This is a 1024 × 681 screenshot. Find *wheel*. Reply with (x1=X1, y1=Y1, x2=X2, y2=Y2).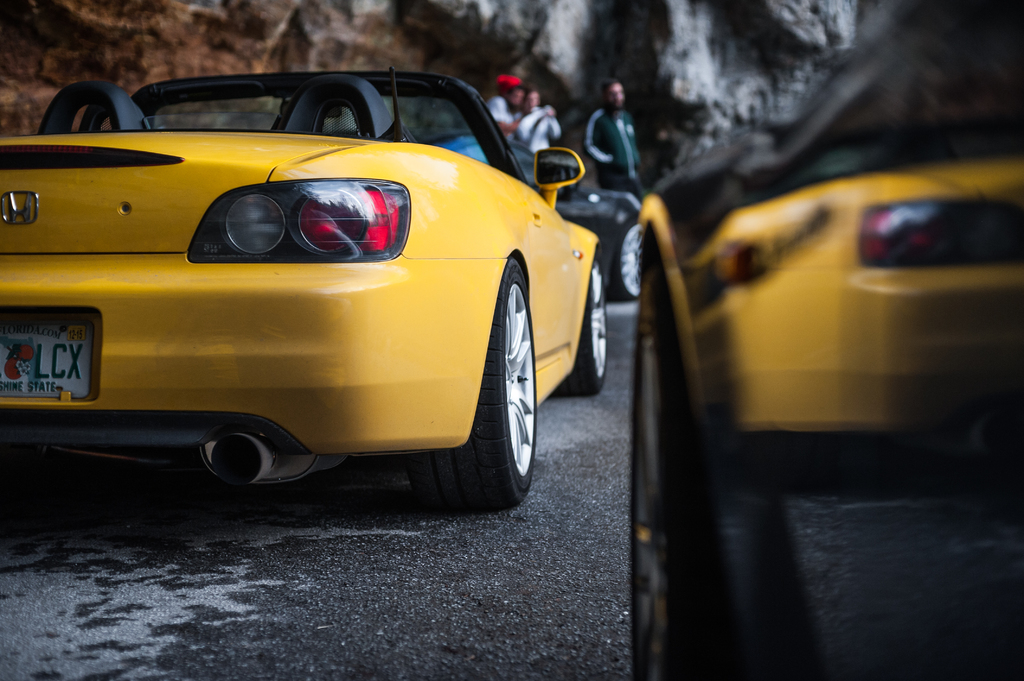
(x1=444, y1=241, x2=538, y2=512).
